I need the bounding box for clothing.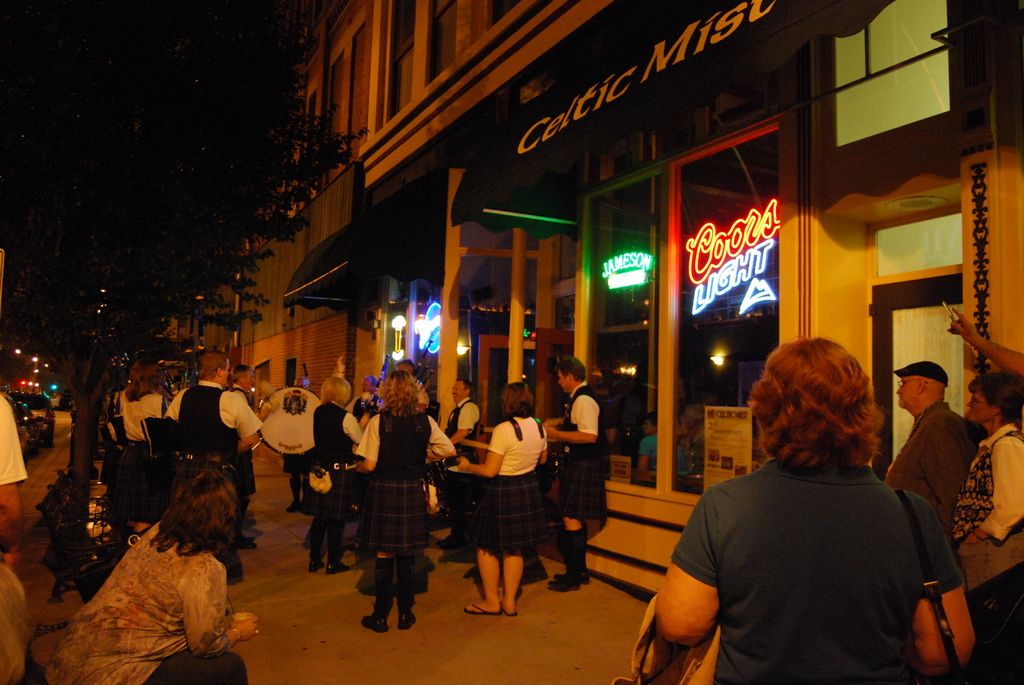
Here it is: {"left": 306, "top": 400, "right": 368, "bottom": 569}.
